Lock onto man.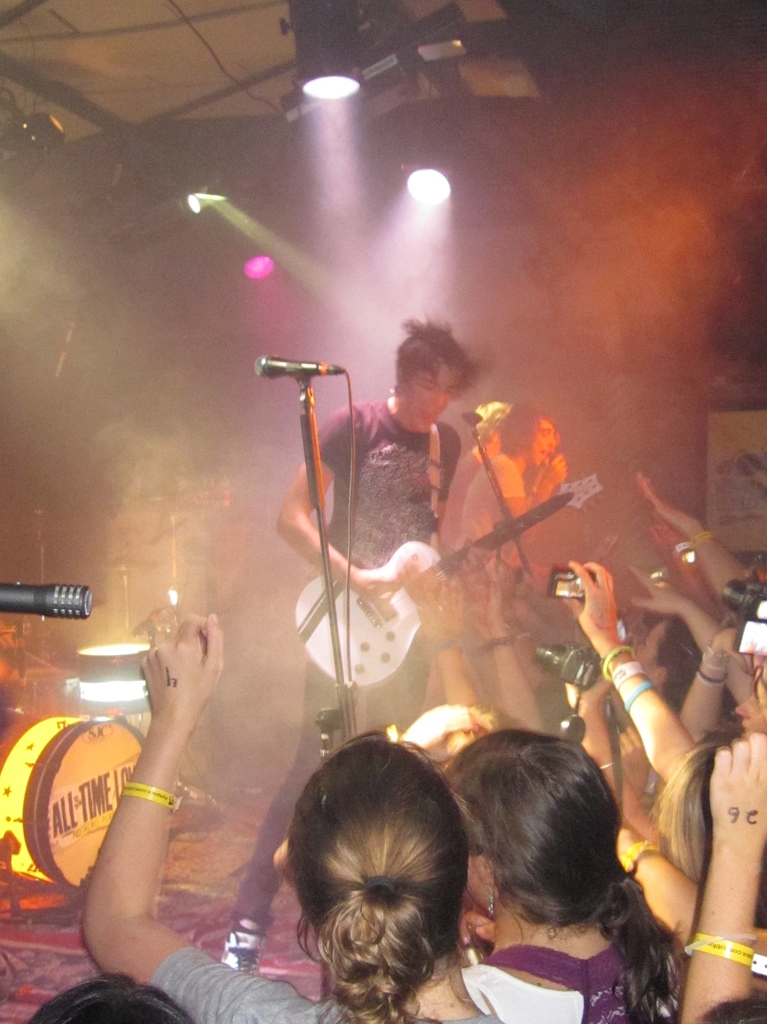
Locked: (x1=220, y1=314, x2=487, y2=972).
